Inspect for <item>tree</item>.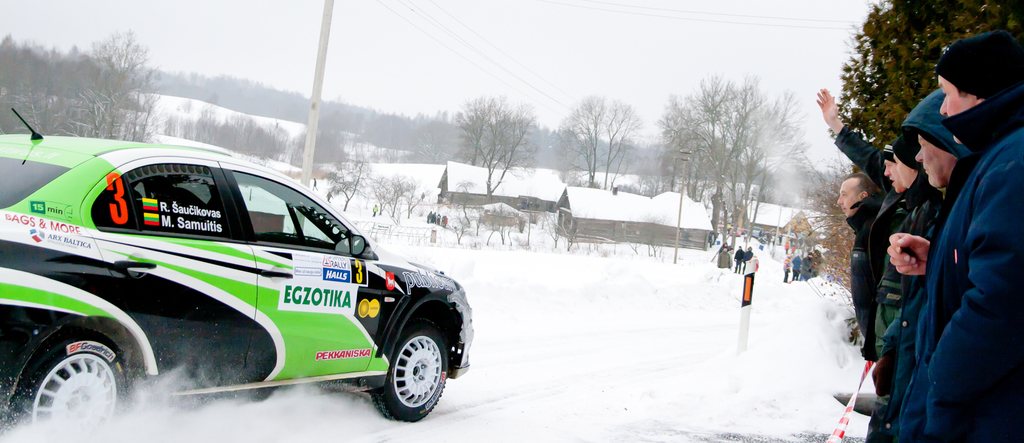
Inspection: bbox(821, 1, 1023, 283).
